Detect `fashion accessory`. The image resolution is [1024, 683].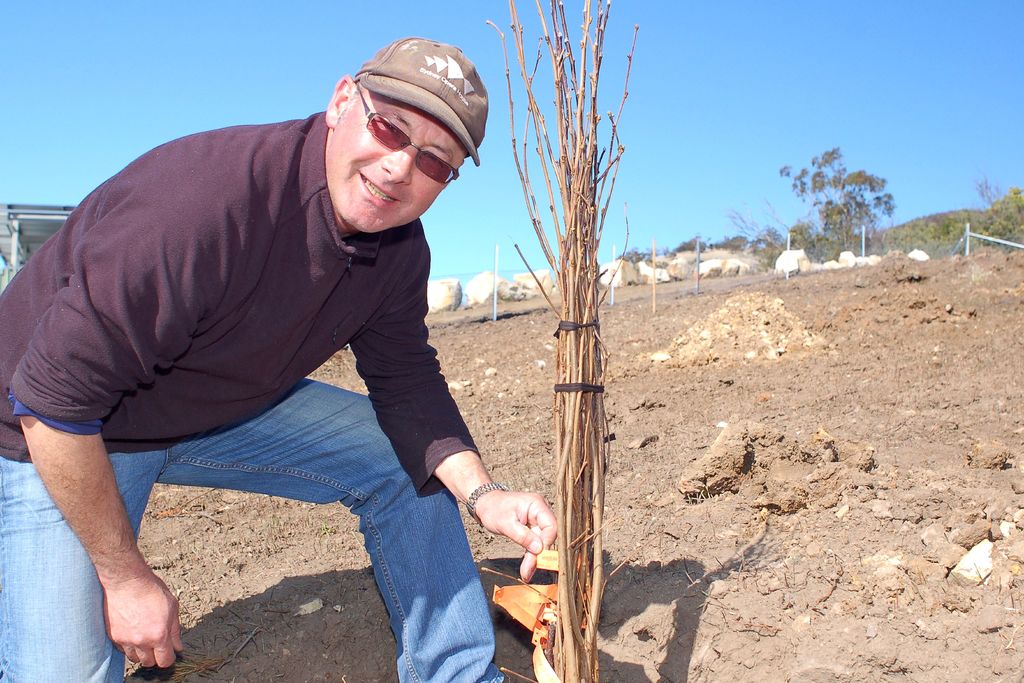
bbox=(350, 78, 461, 188).
